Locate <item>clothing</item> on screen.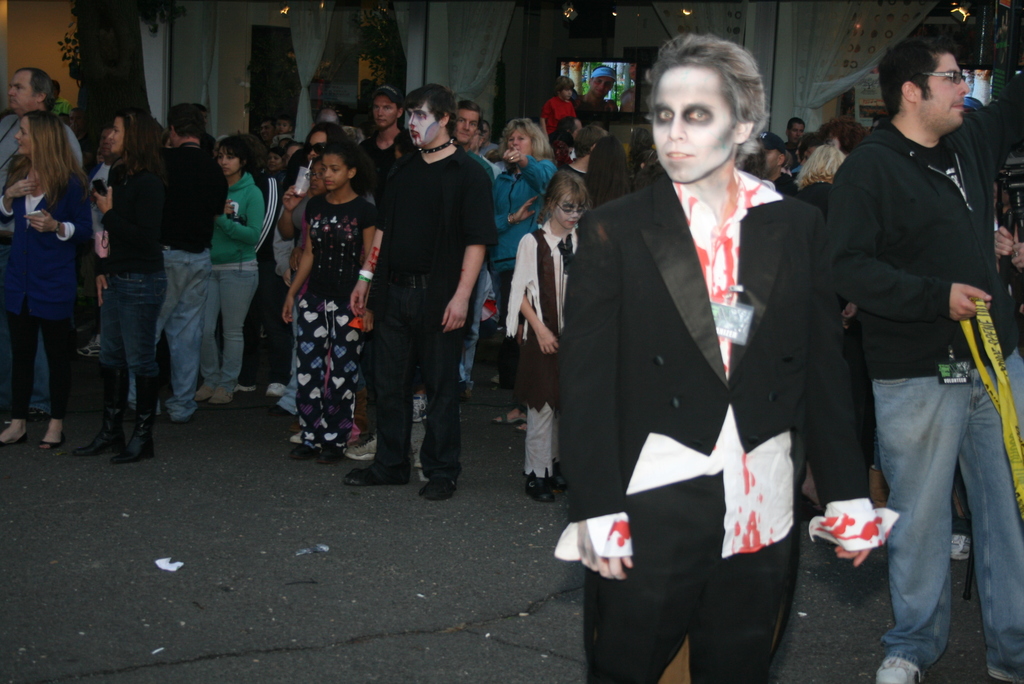
On screen at (1,109,82,172).
